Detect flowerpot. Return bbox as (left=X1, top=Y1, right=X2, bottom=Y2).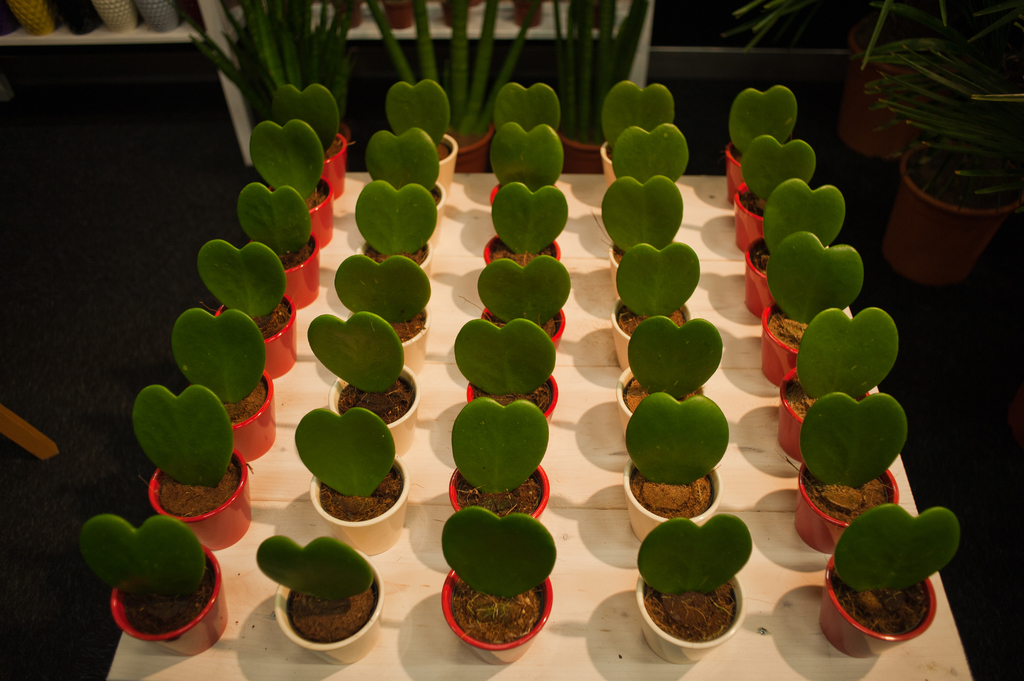
(left=623, top=448, right=723, bottom=537).
